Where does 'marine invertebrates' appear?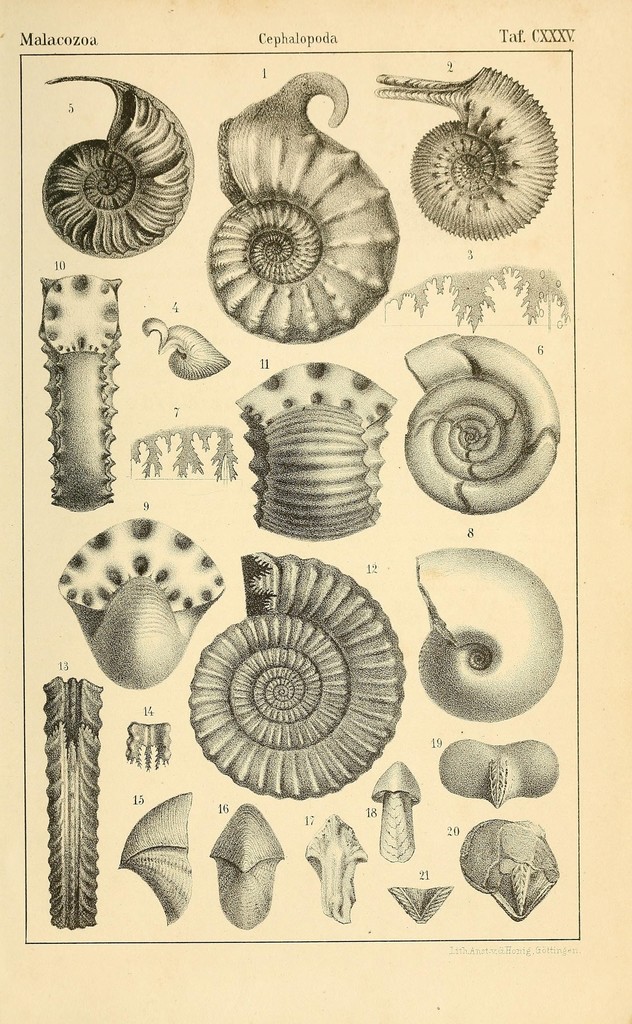
Appears at 126 419 244 481.
